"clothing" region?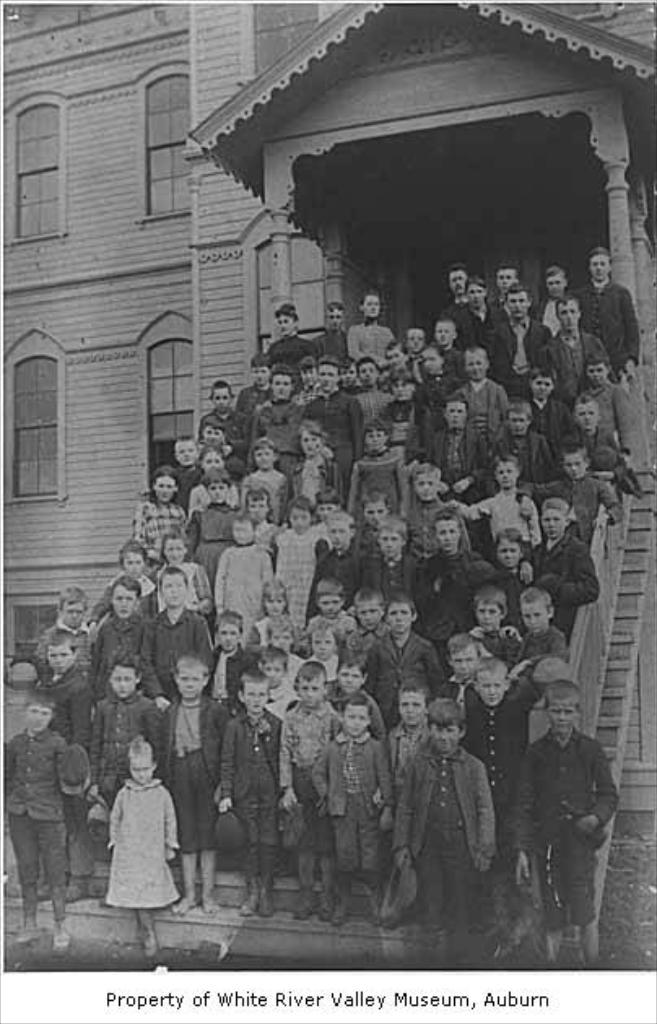
pyautogui.locateOnScreen(394, 733, 480, 935)
